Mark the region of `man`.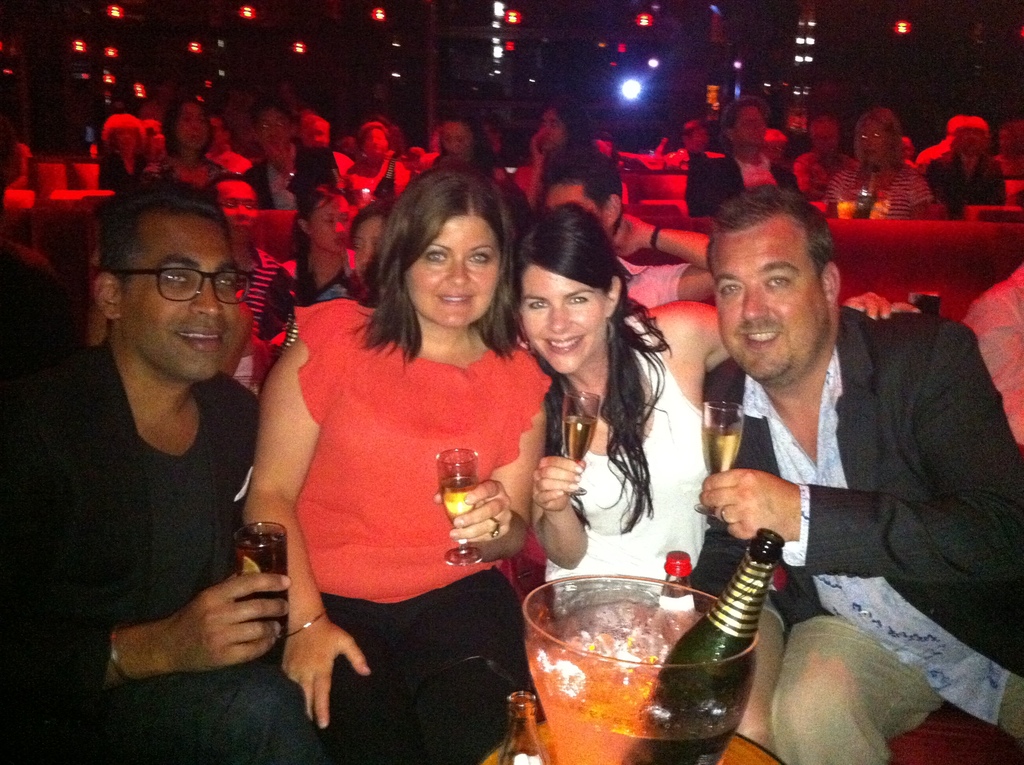
Region: region(694, 96, 819, 214).
